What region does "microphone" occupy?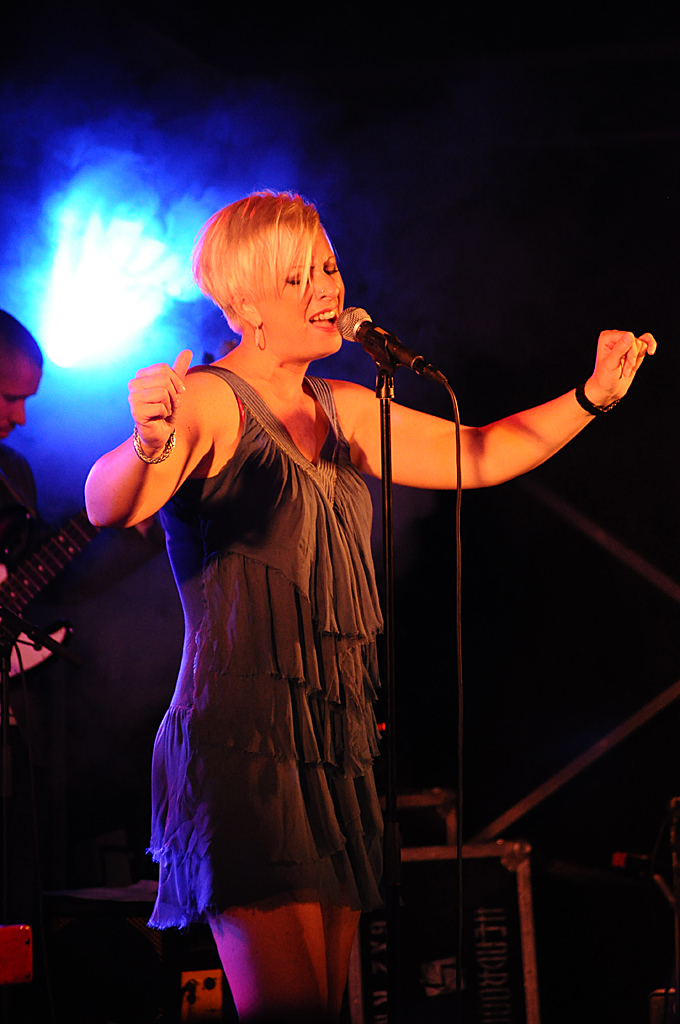
<box>343,307,432,373</box>.
